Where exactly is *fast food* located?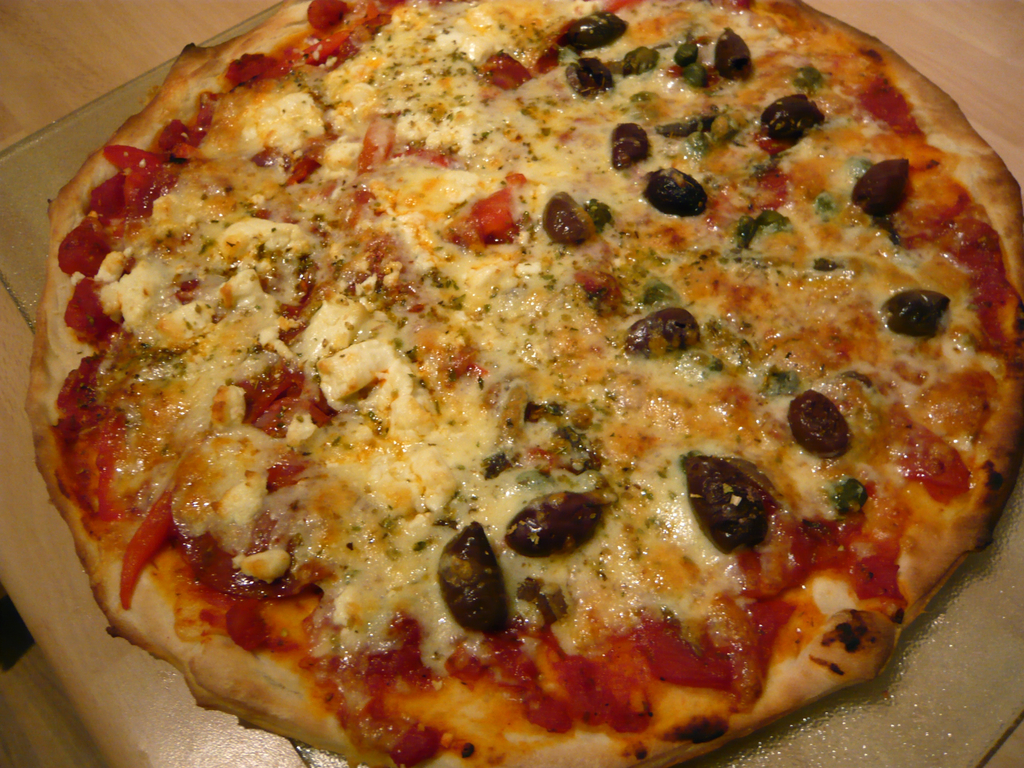
Its bounding box is bbox=[3, 19, 1023, 719].
